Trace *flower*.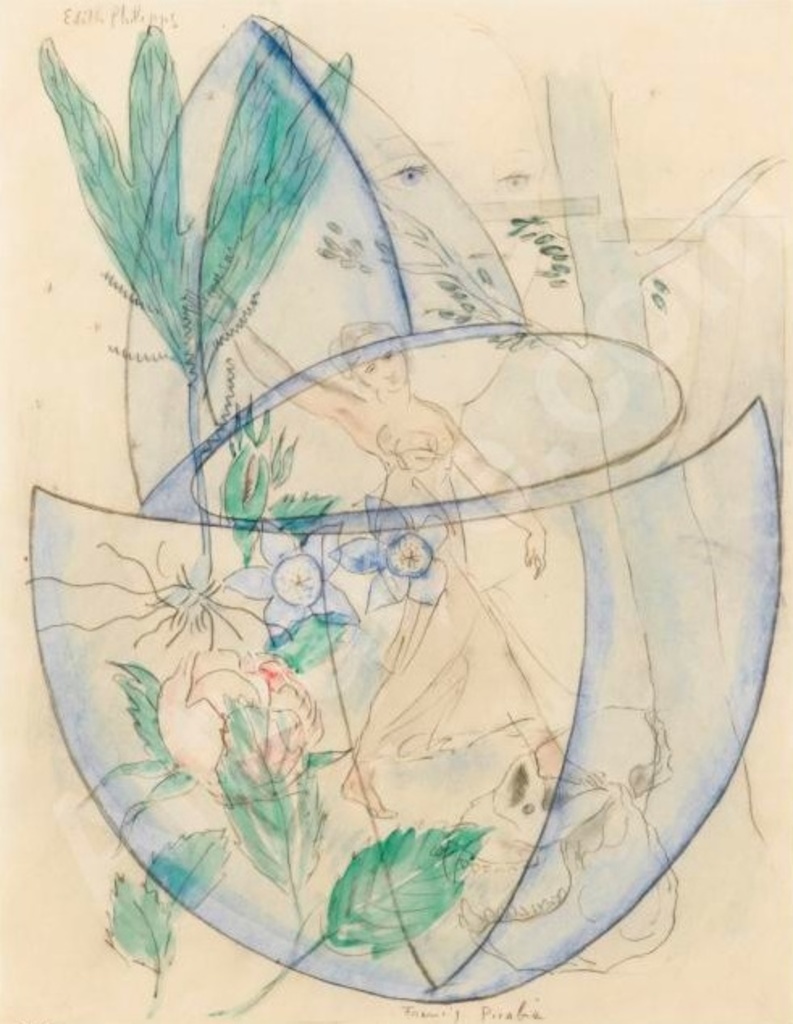
Traced to 218/518/362/661.
